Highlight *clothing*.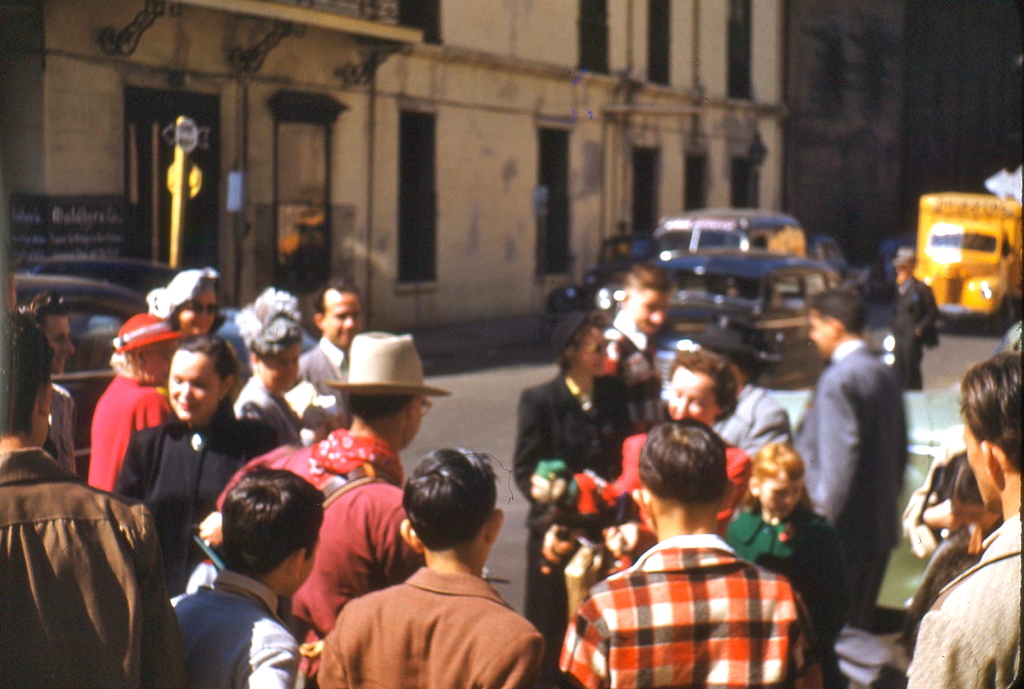
Highlighted region: box=[88, 373, 172, 494].
